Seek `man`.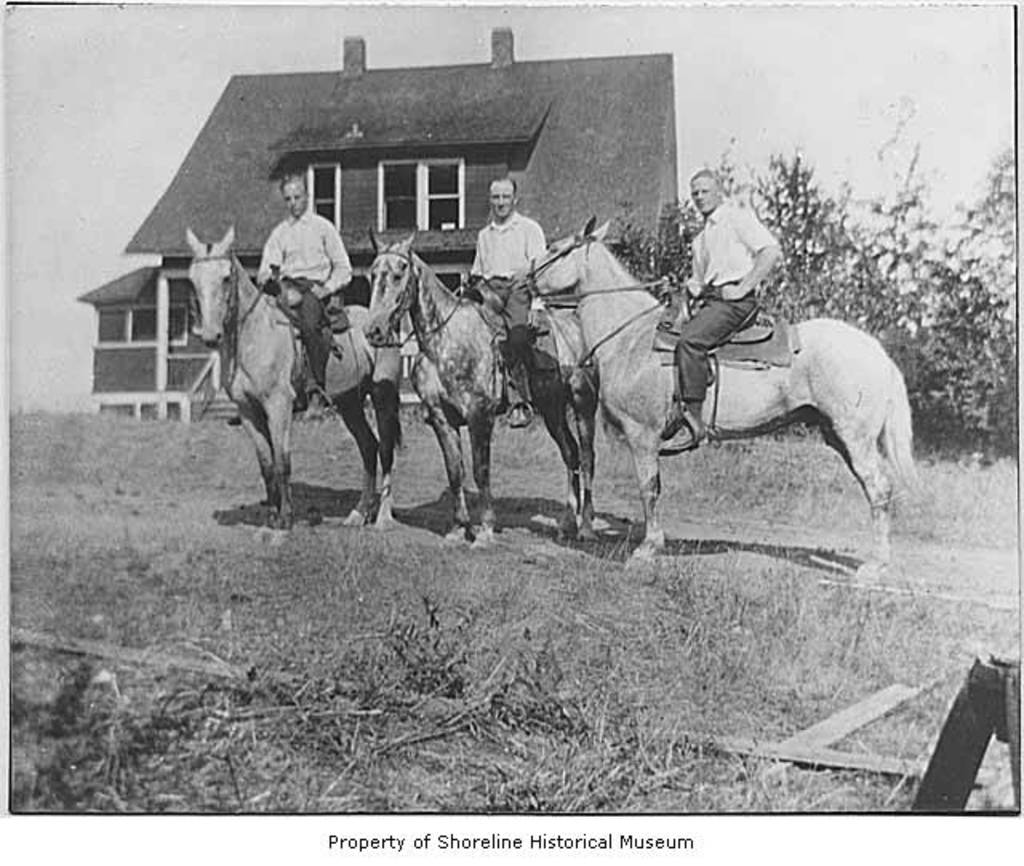
bbox=(459, 176, 546, 427).
